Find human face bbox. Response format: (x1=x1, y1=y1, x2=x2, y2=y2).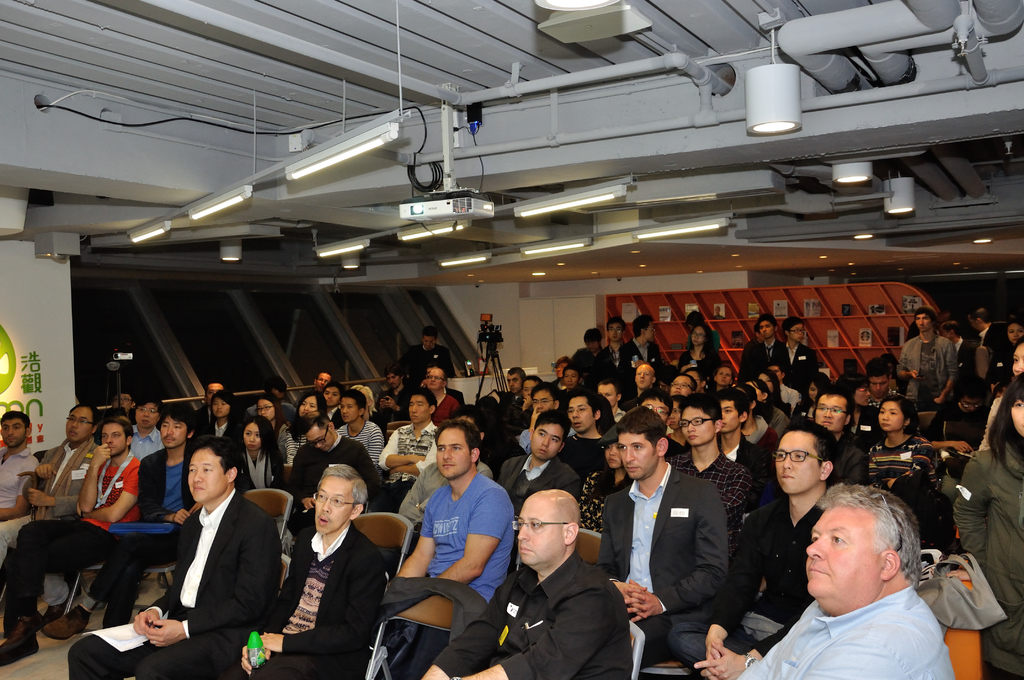
(x1=67, y1=406, x2=96, y2=445).
